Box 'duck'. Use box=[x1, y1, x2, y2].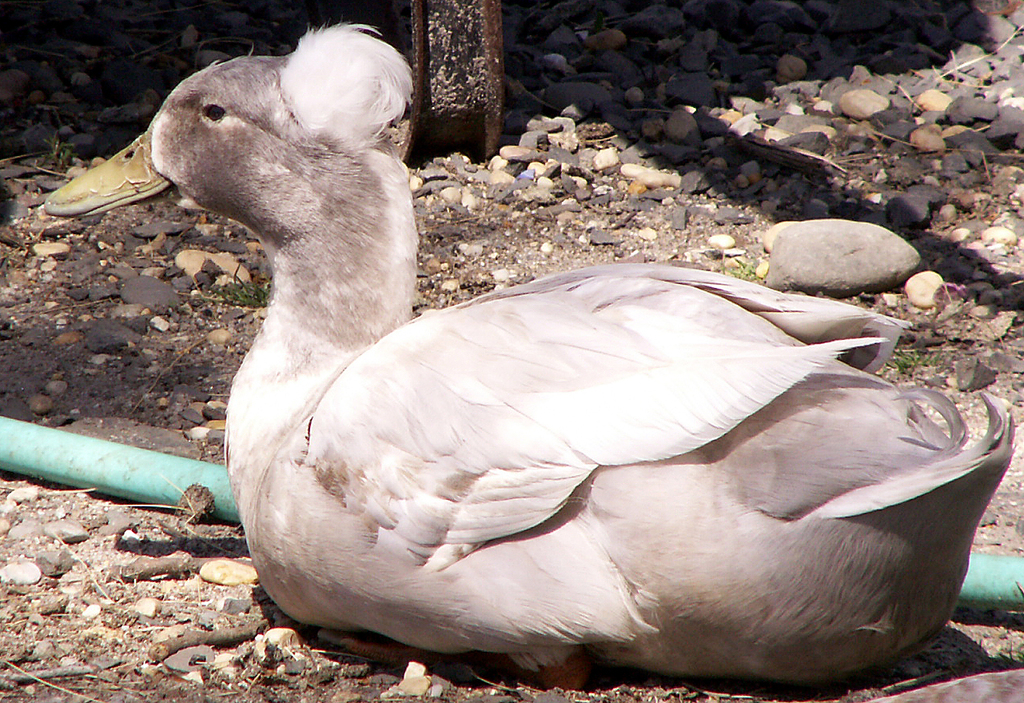
box=[121, 63, 950, 680].
